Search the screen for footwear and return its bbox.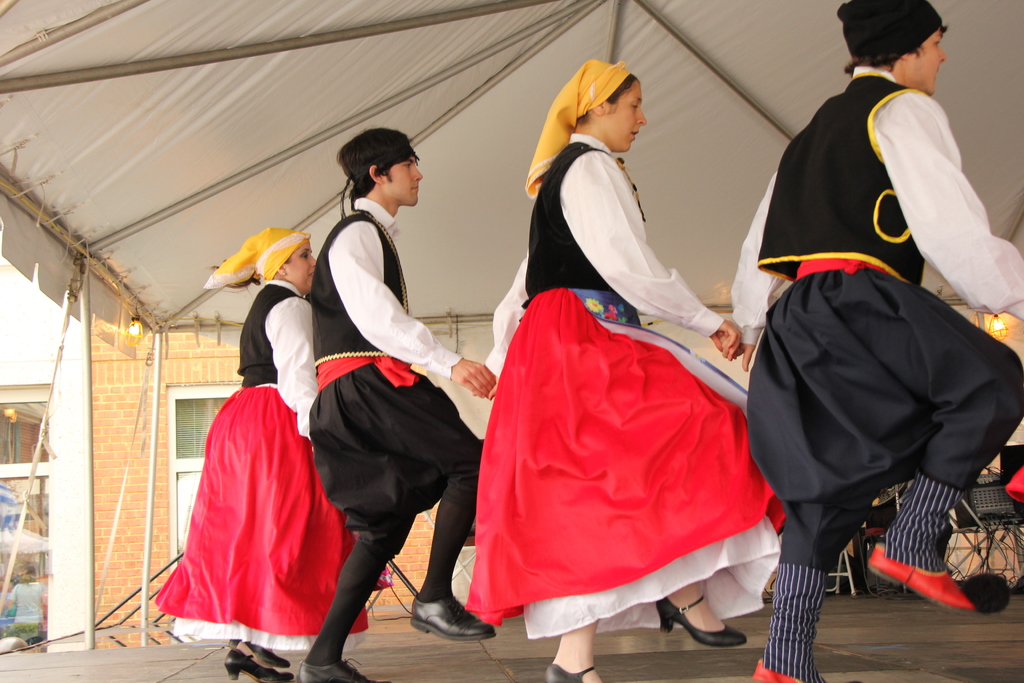
Found: box=[652, 596, 748, 648].
